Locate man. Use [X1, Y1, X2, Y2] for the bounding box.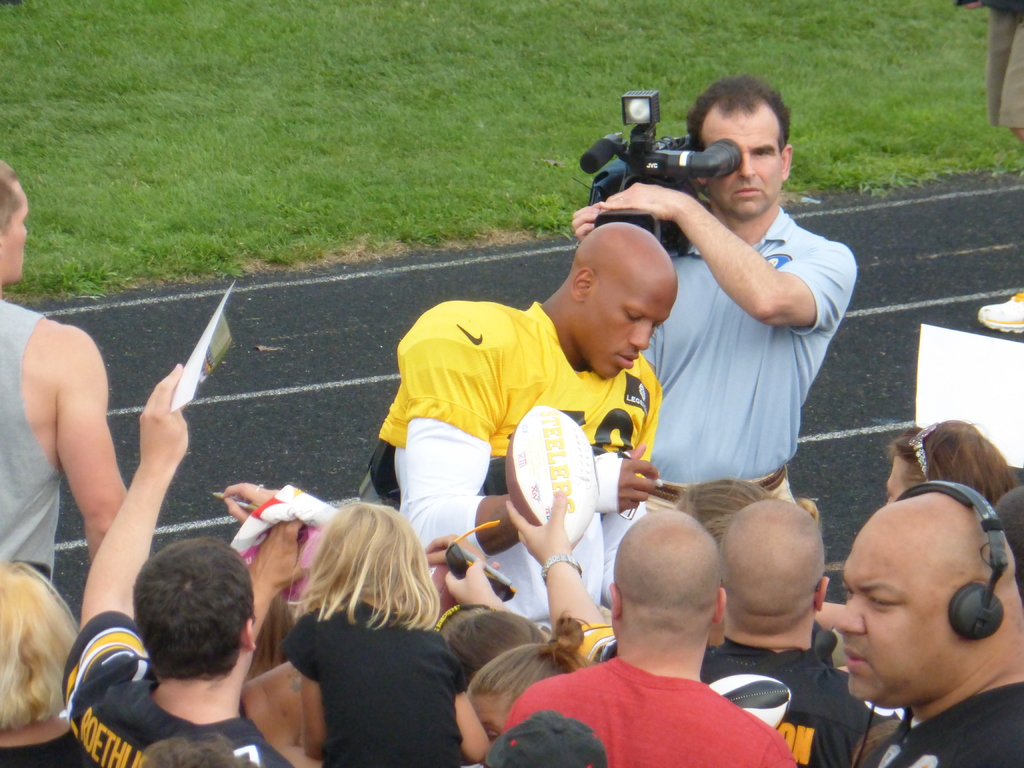
[358, 219, 668, 623].
